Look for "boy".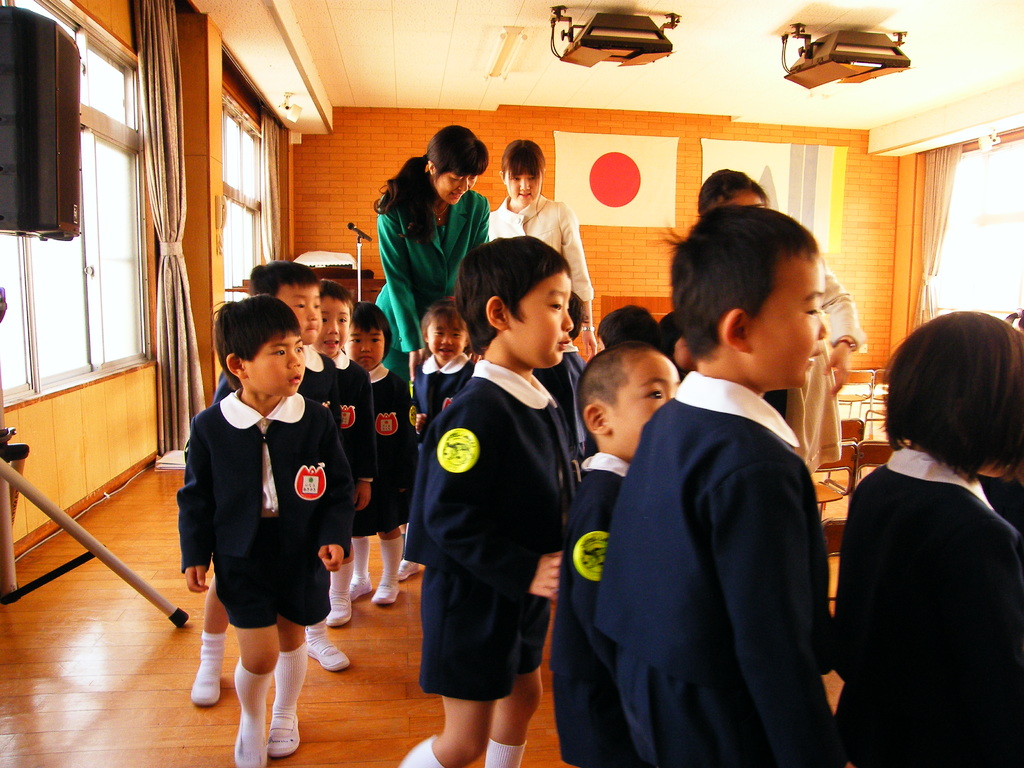
Found: Rect(595, 204, 833, 767).
